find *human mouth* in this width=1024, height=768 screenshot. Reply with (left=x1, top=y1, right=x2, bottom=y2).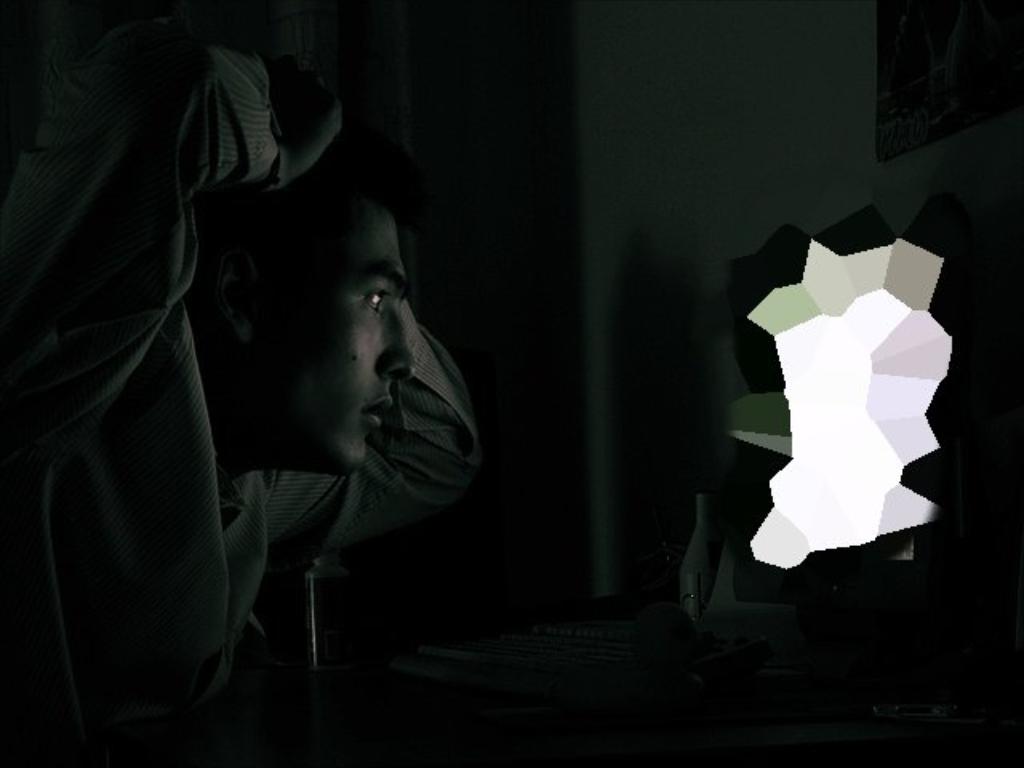
(left=362, top=397, right=394, bottom=424).
